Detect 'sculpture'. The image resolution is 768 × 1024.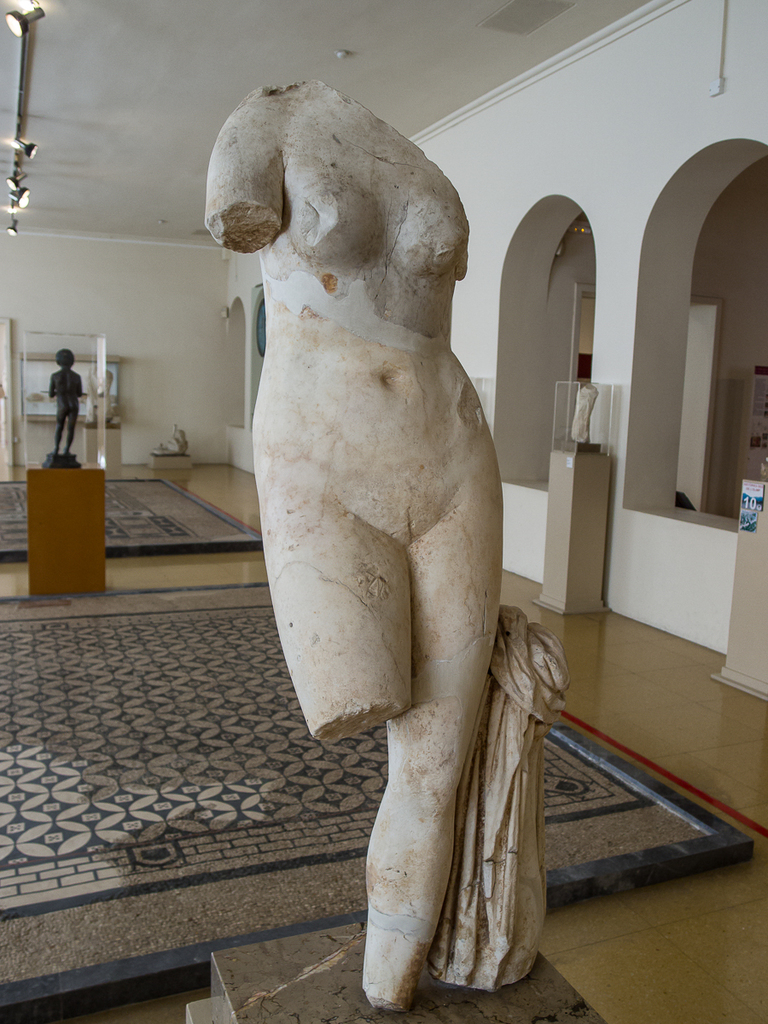
region(44, 347, 81, 469).
